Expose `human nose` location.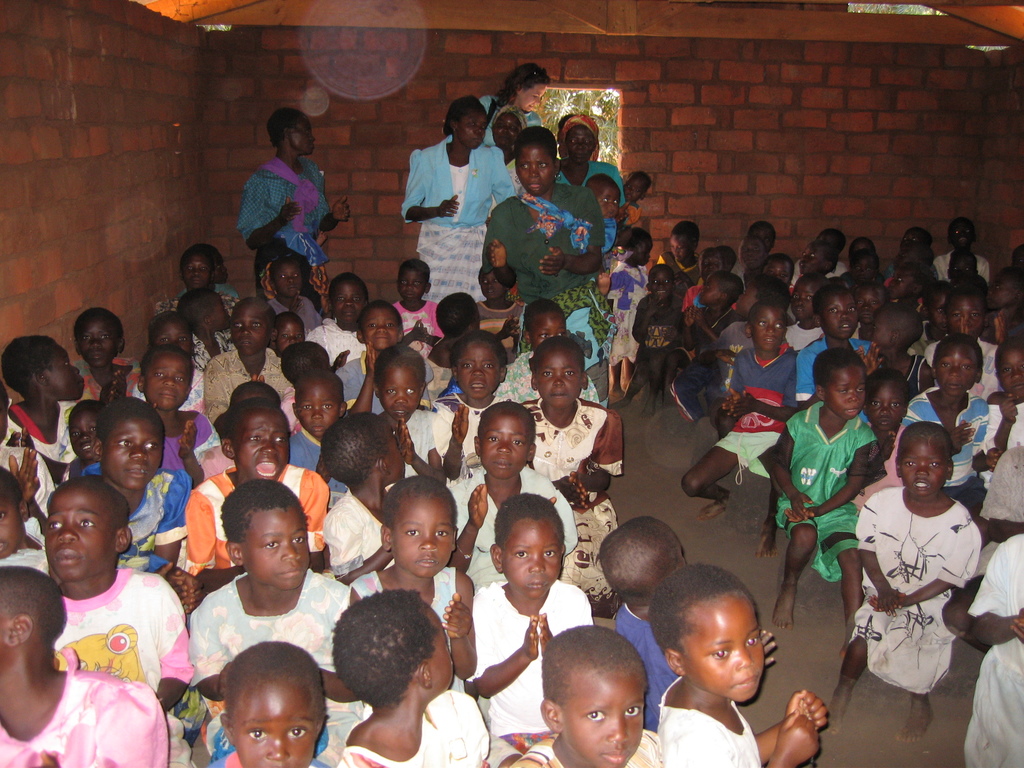
Exposed at {"left": 735, "top": 650, "right": 749, "bottom": 668}.
